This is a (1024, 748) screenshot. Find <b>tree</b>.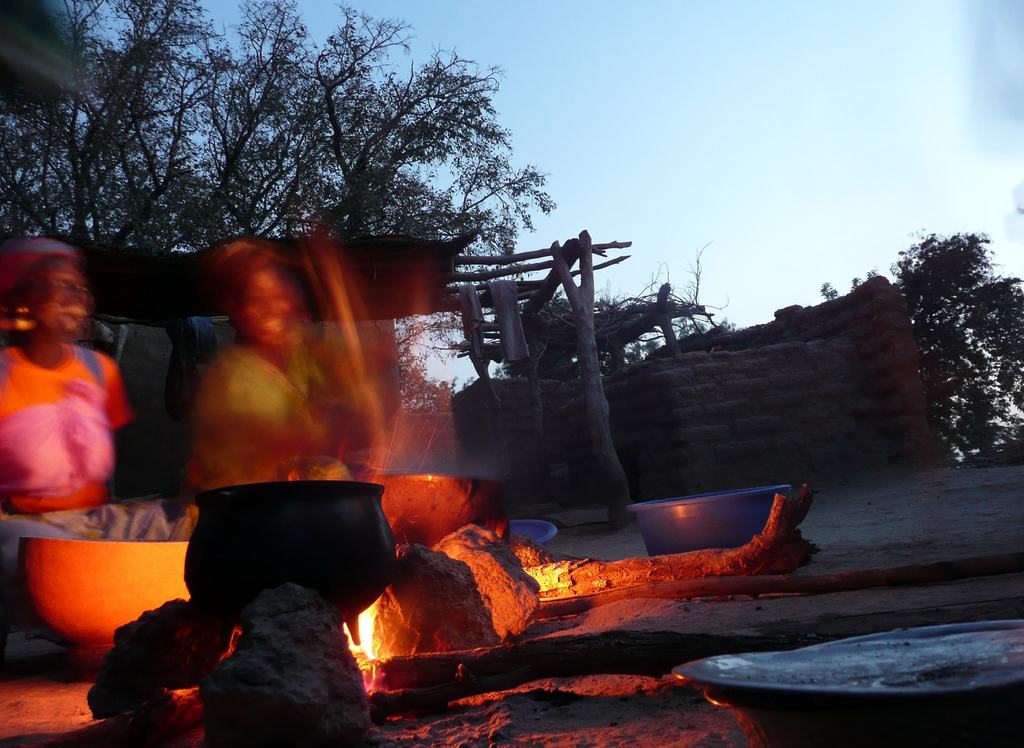
Bounding box: x1=0, y1=0, x2=563, y2=415.
